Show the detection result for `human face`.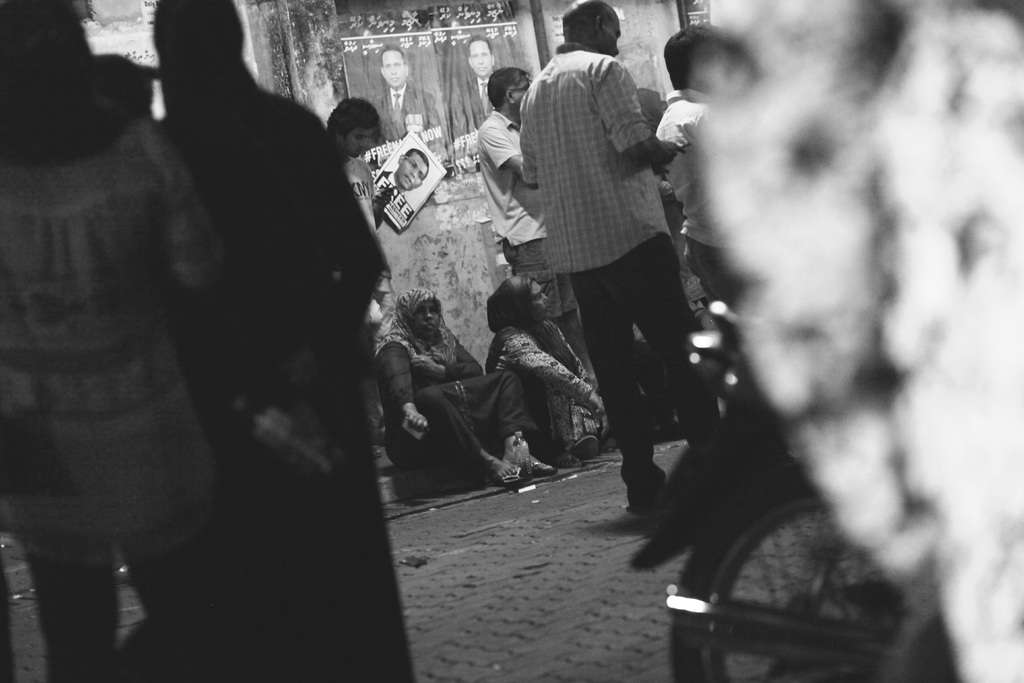
crop(470, 38, 495, 70).
